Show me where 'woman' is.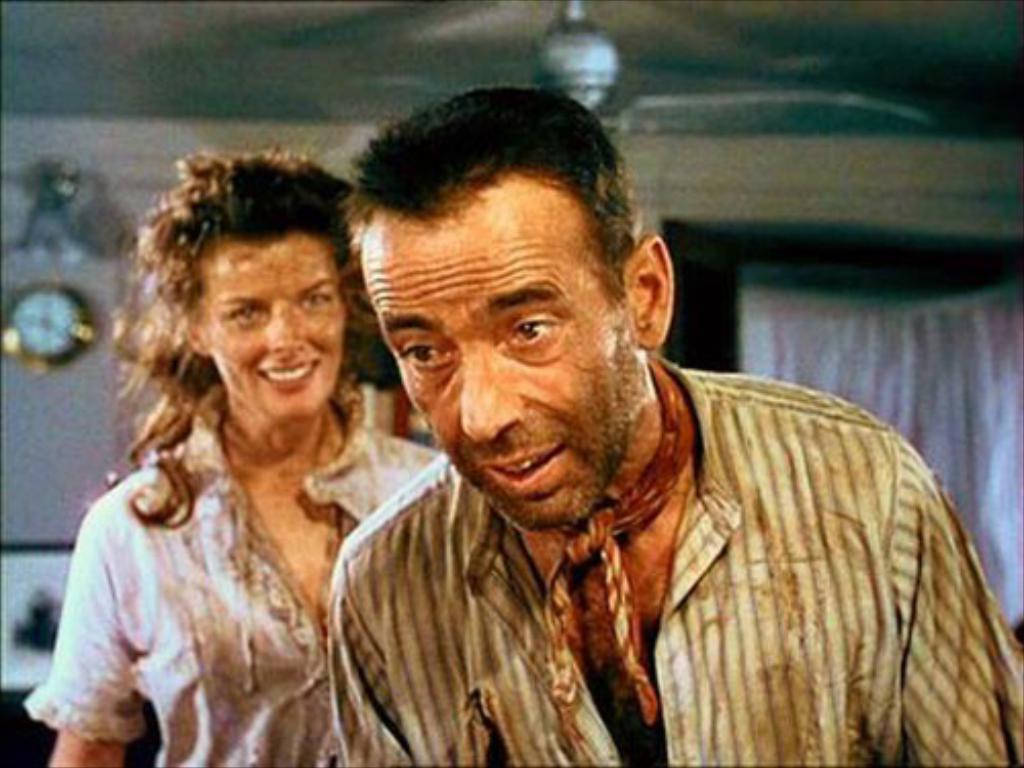
'woman' is at bbox=(27, 143, 424, 758).
